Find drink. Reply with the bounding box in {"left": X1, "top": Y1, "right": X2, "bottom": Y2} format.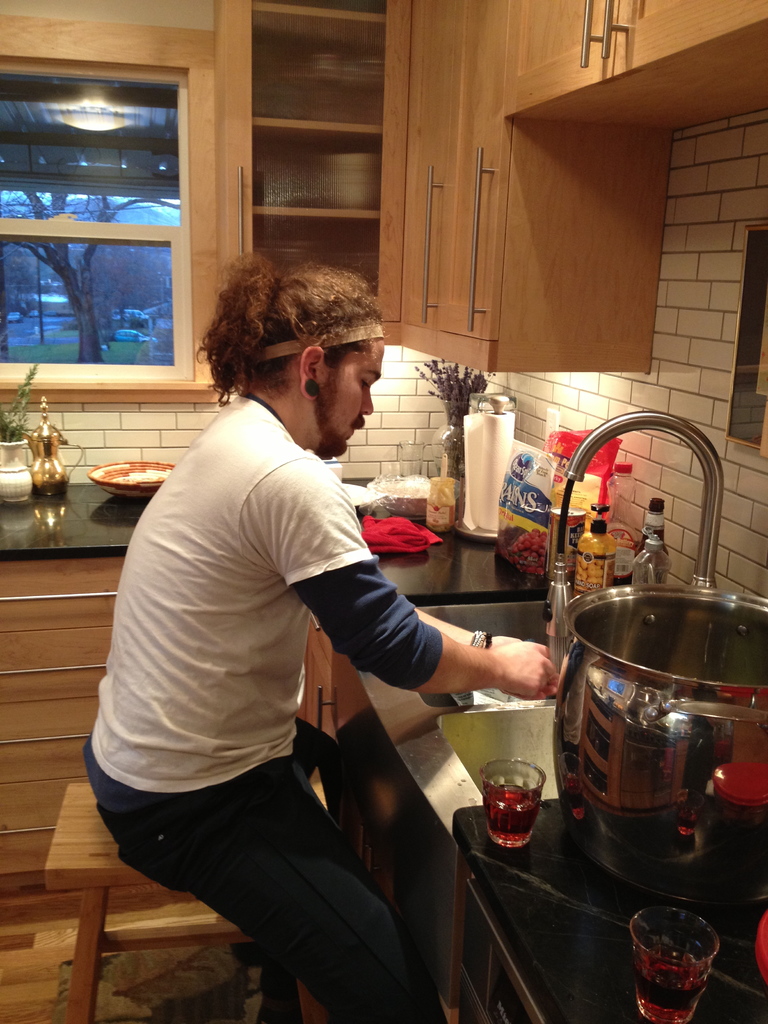
{"left": 630, "top": 909, "right": 737, "bottom": 1012}.
